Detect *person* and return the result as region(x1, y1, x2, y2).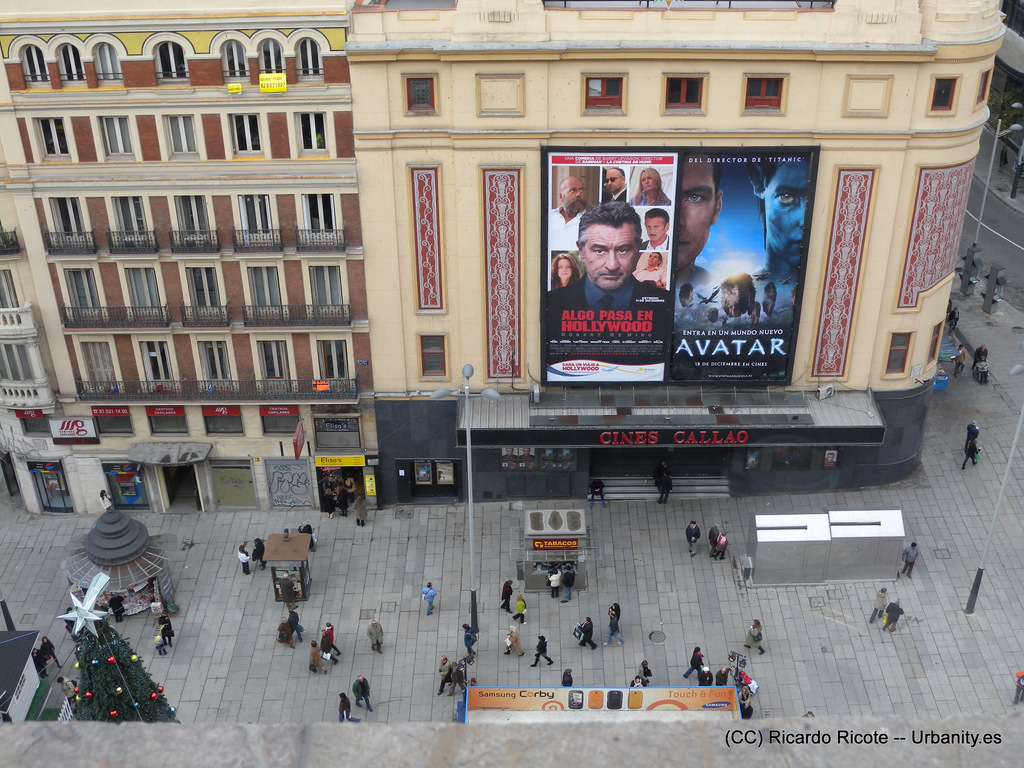
region(869, 587, 888, 624).
